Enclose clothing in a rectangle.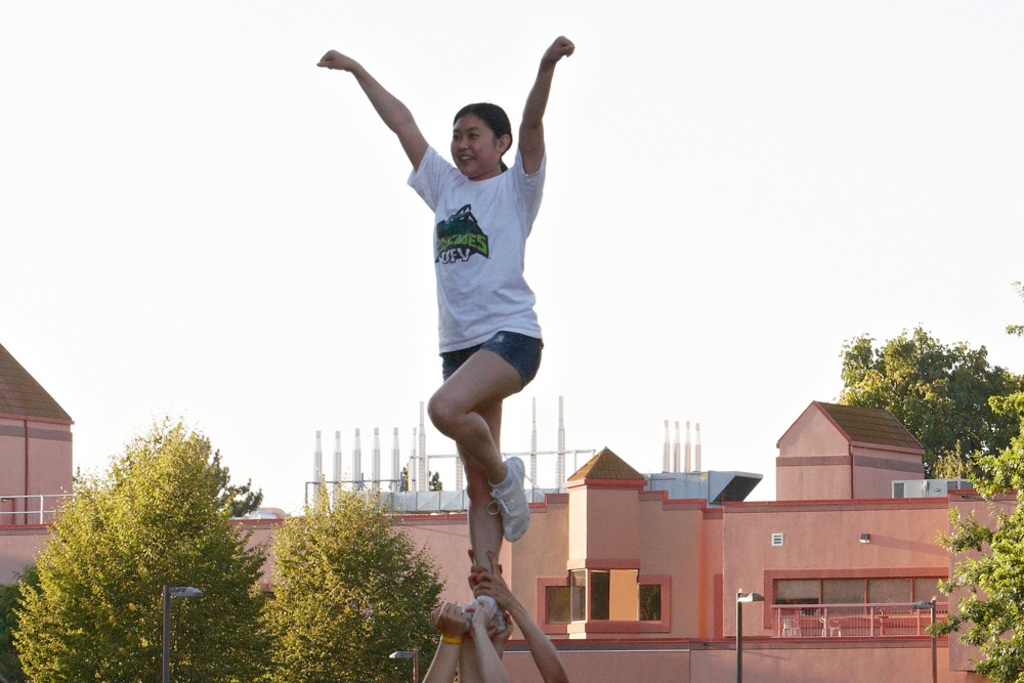
408:142:546:387.
